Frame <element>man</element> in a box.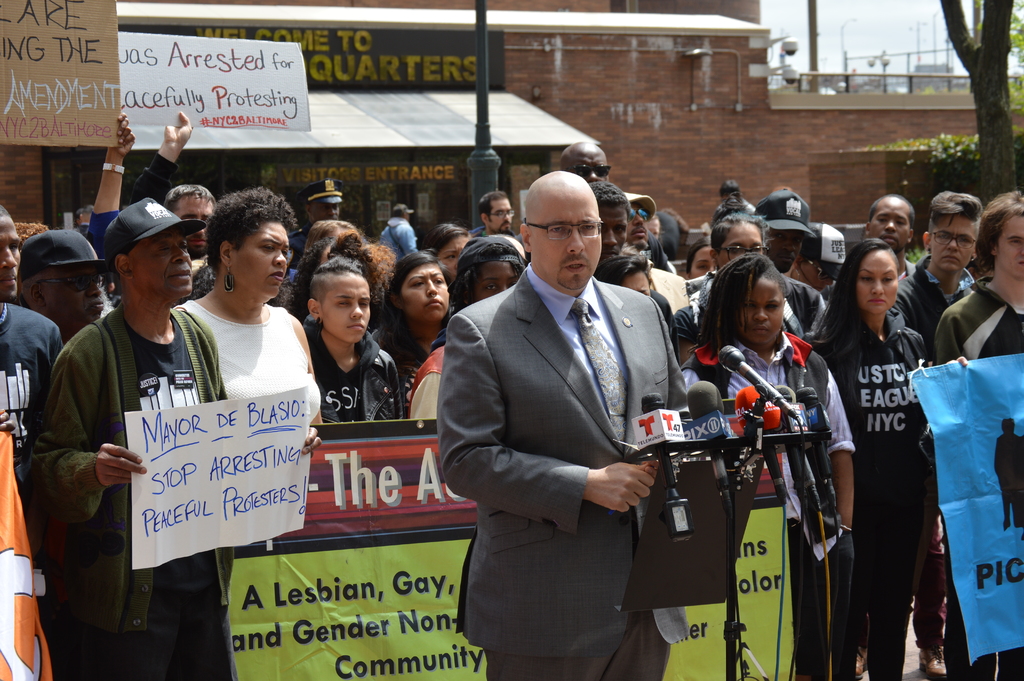
bbox(28, 198, 326, 680).
